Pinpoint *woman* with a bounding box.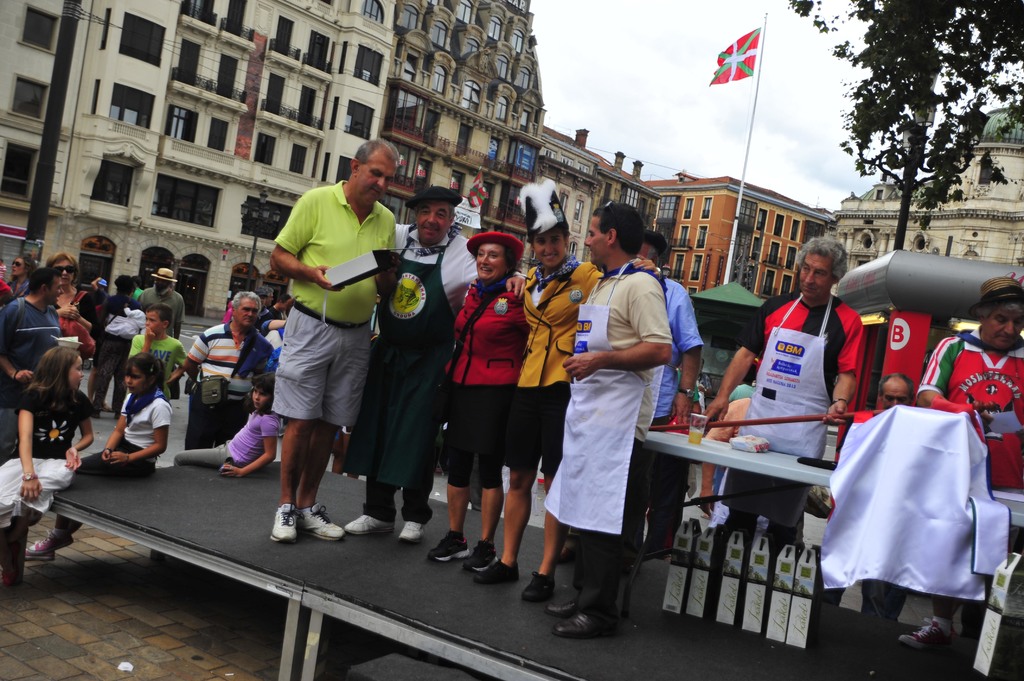
box=[6, 252, 42, 307].
